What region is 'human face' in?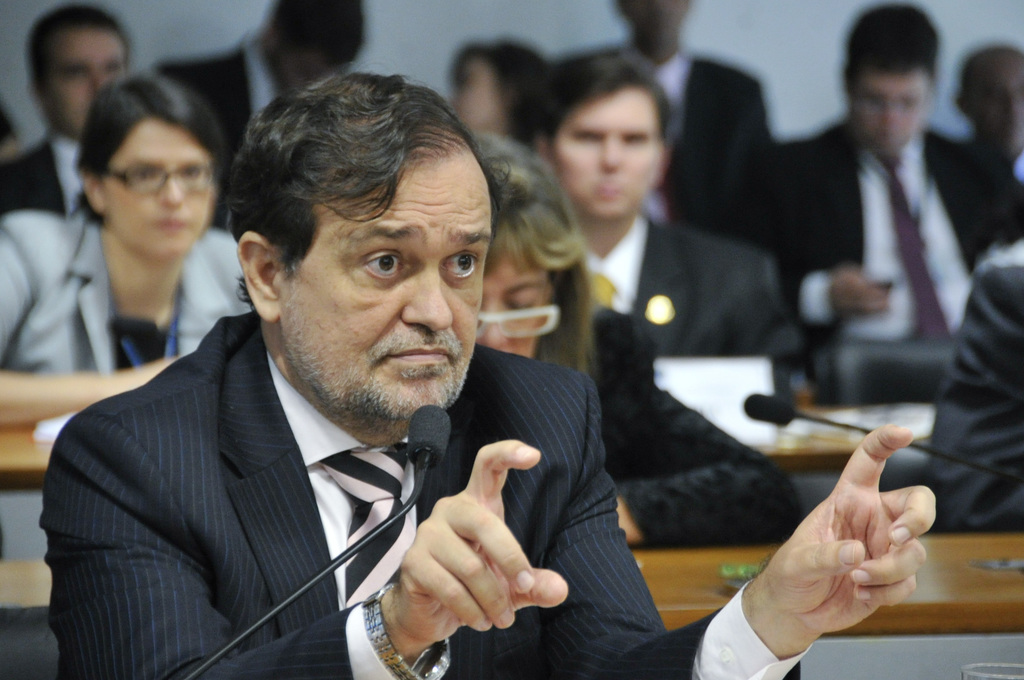
crop(847, 65, 931, 153).
